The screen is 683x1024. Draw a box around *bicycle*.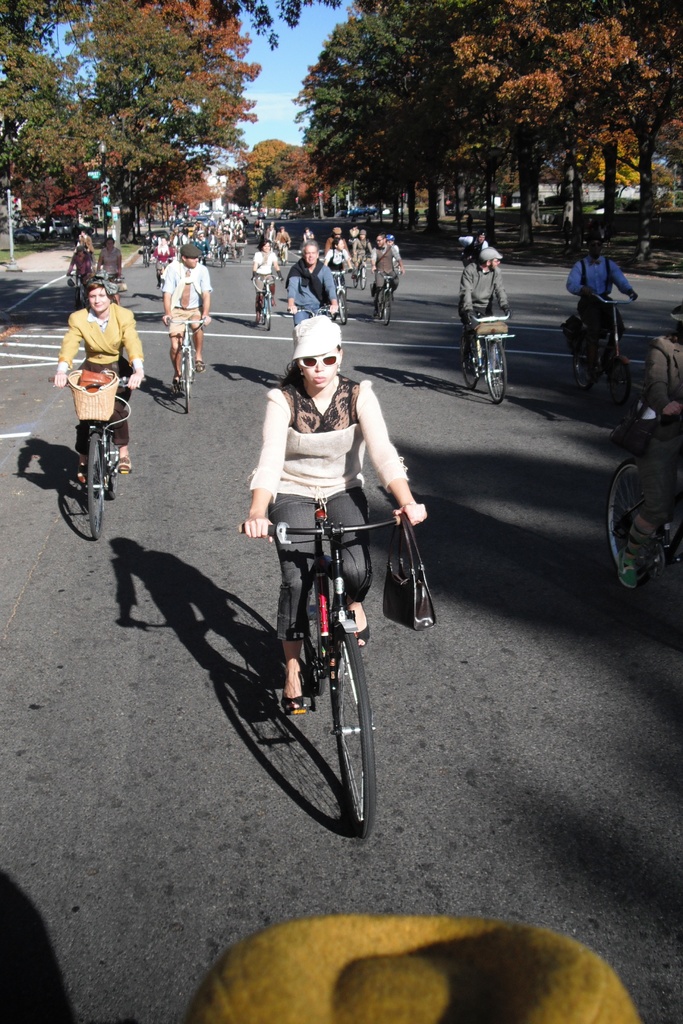
[x1=461, y1=309, x2=515, y2=407].
